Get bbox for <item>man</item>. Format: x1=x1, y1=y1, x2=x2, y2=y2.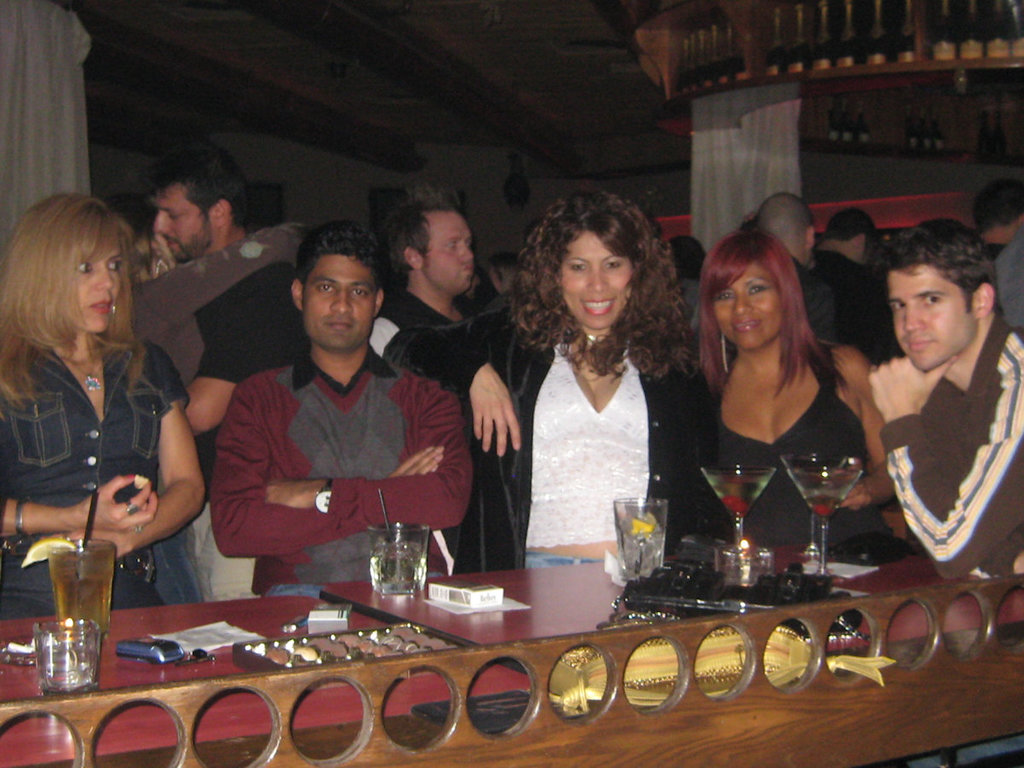
x1=139, y1=154, x2=313, y2=345.
